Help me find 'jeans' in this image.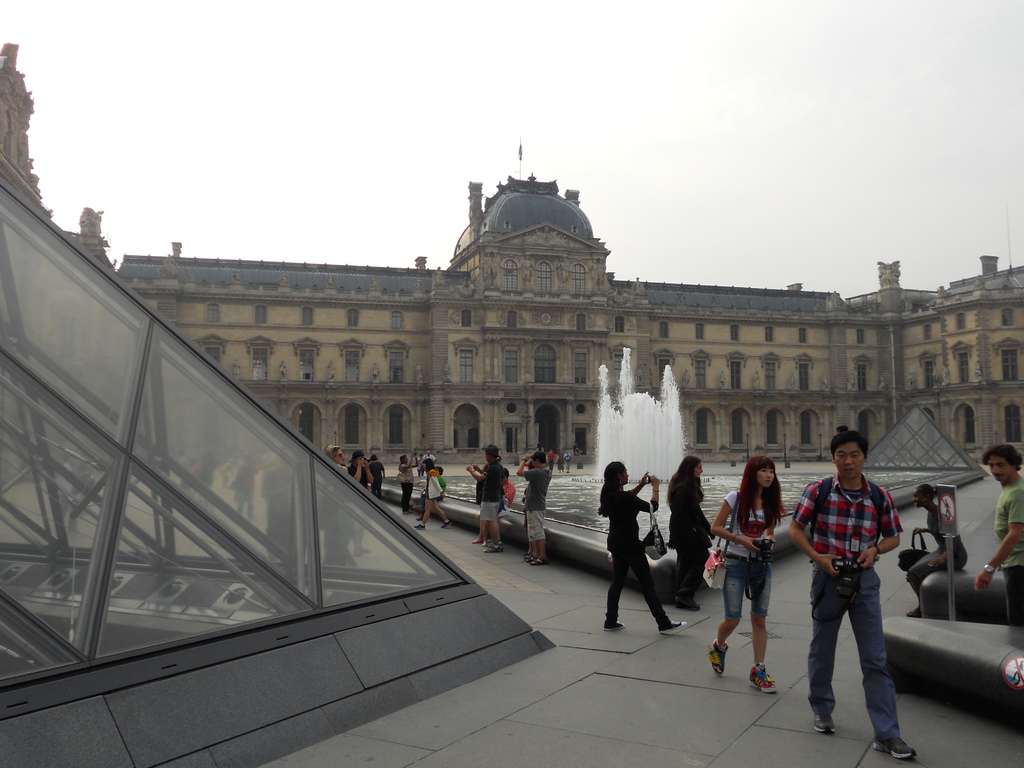
Found it: l=806, t=563, r=908, b=764.
